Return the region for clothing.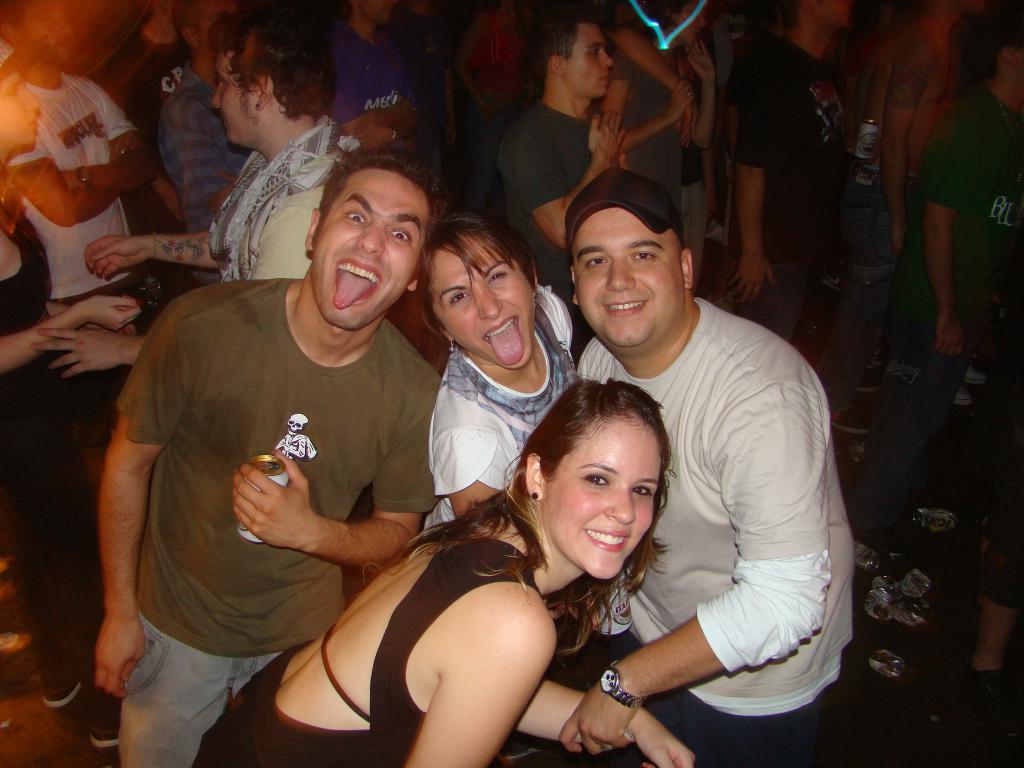
detection(495, 99, 623, 291).
